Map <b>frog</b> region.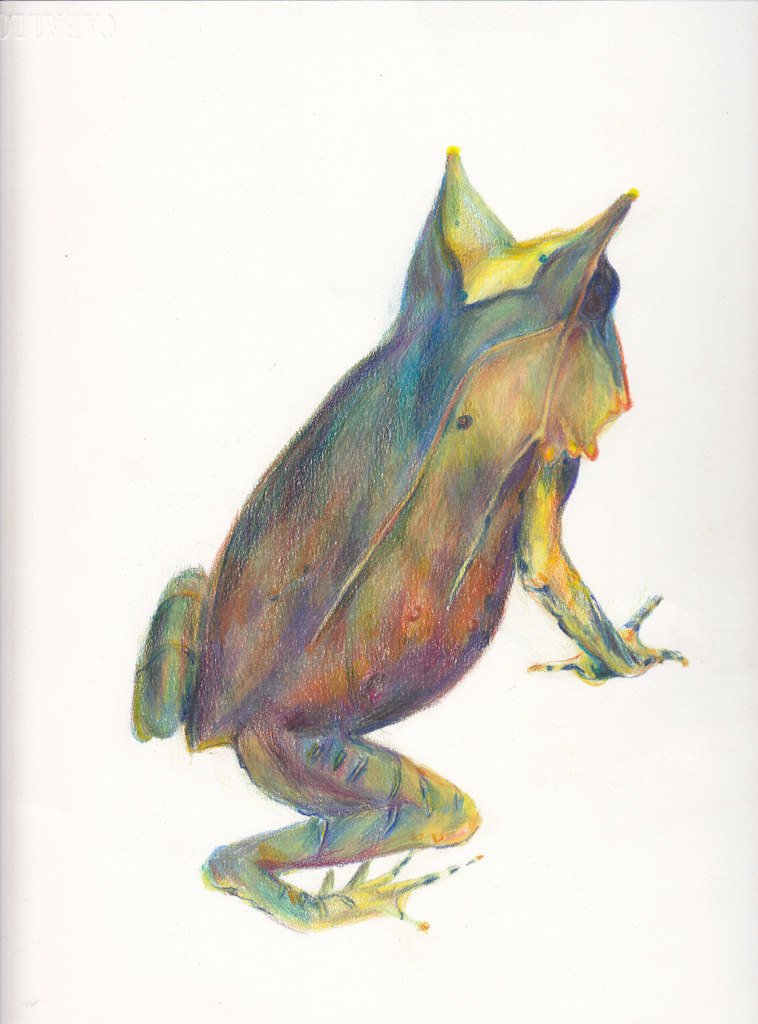
Mapped to <region>130, 145, 682, 931</region>.
